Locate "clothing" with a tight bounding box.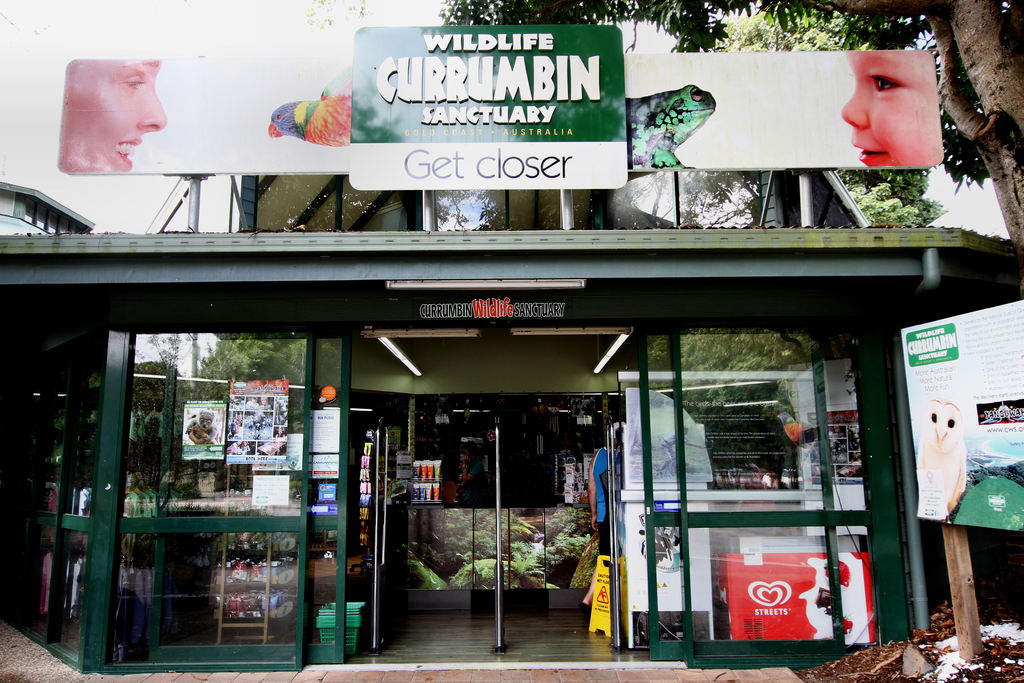
region(143, 412, 165, 441).
